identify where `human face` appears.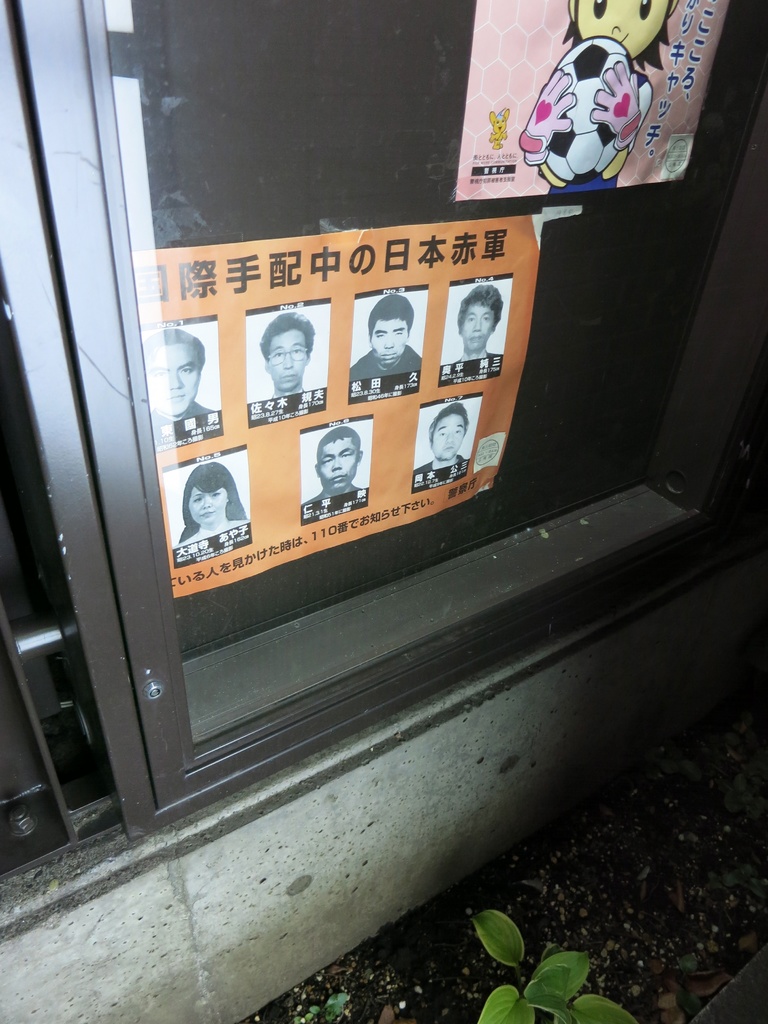
Appears at bbox=[262, 319, 305, 388].
